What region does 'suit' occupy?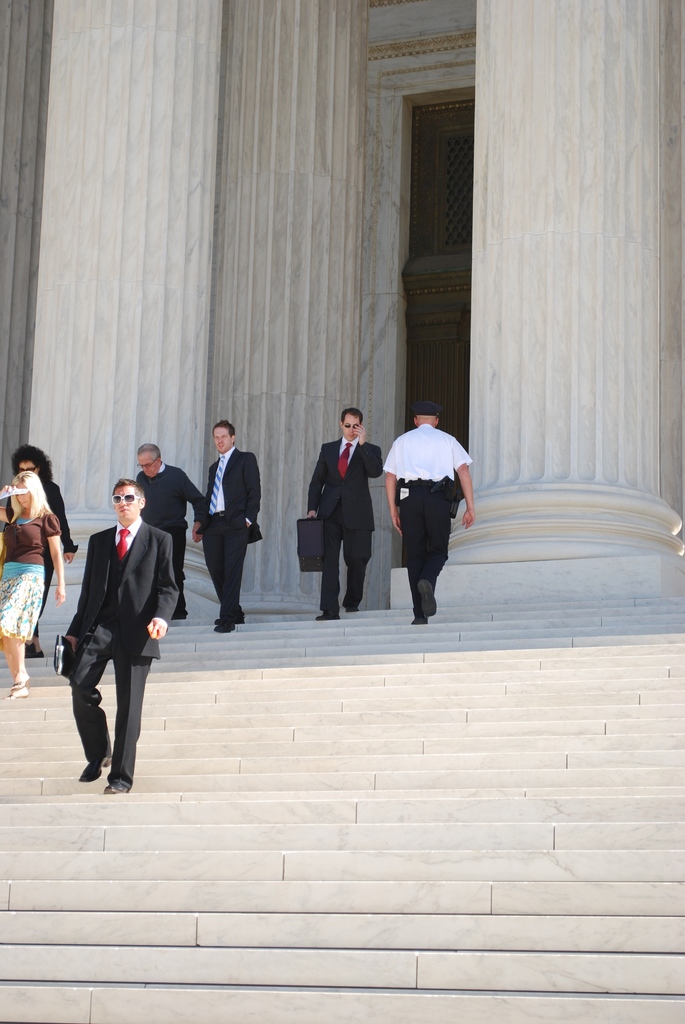
(58, 486, 167, 796).
